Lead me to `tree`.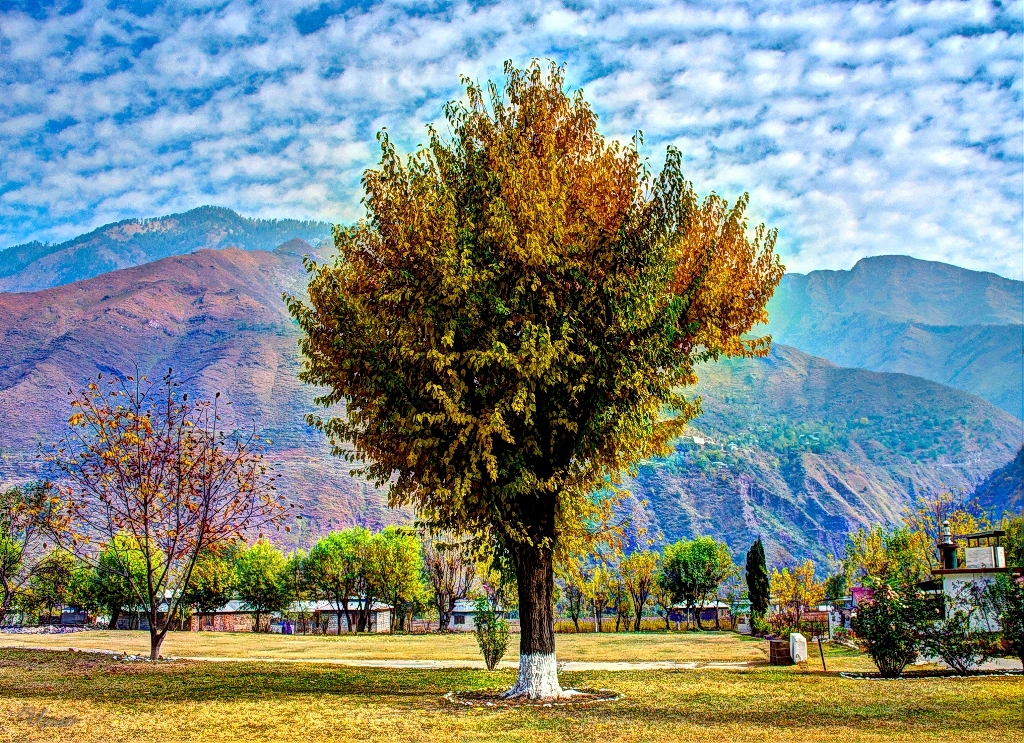
Lead to <box>586,564,611,628</box>.
